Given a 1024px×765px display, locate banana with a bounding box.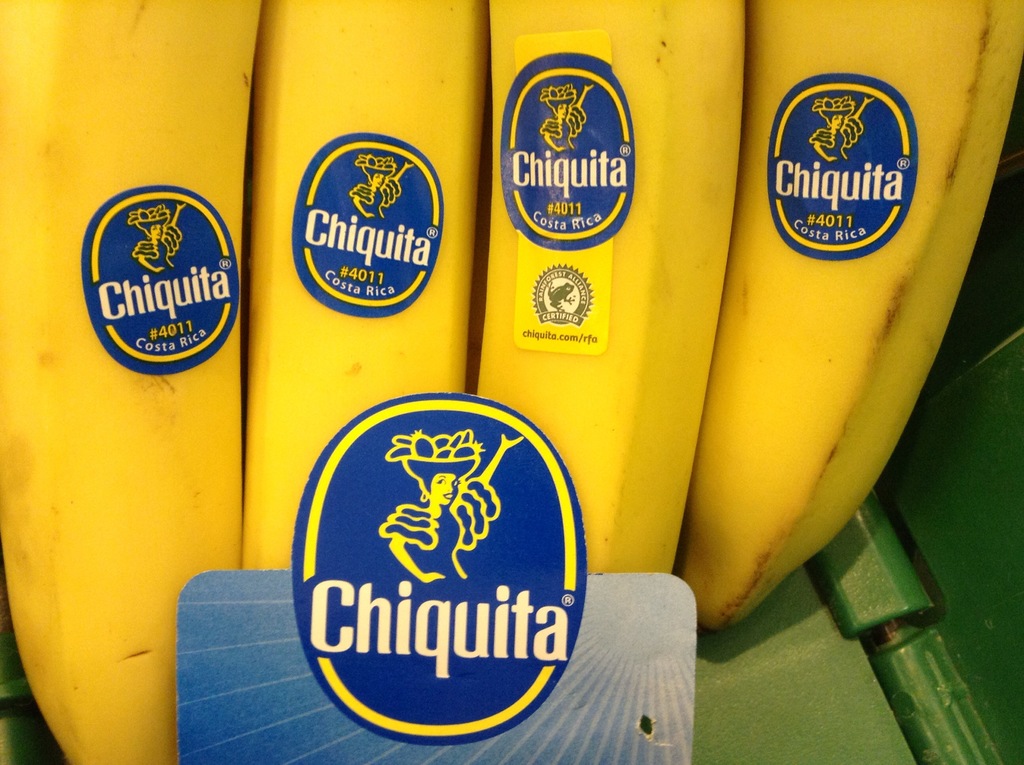
Located: <bbox>242, 0, 495, 576</bbox>.
